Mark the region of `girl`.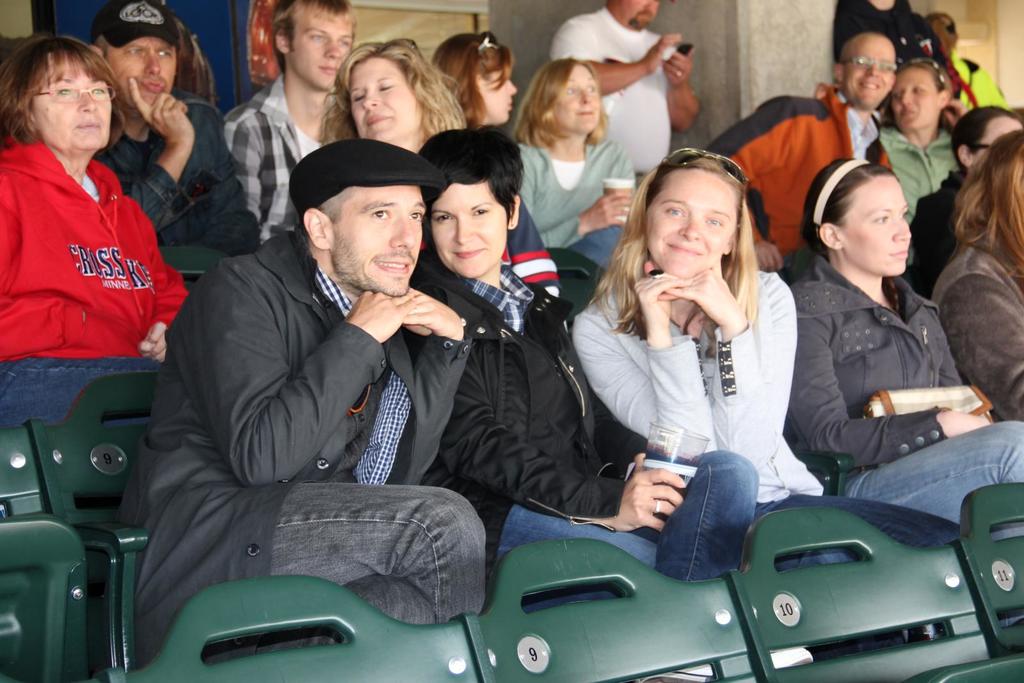
Region: [781,162,1023,526].
